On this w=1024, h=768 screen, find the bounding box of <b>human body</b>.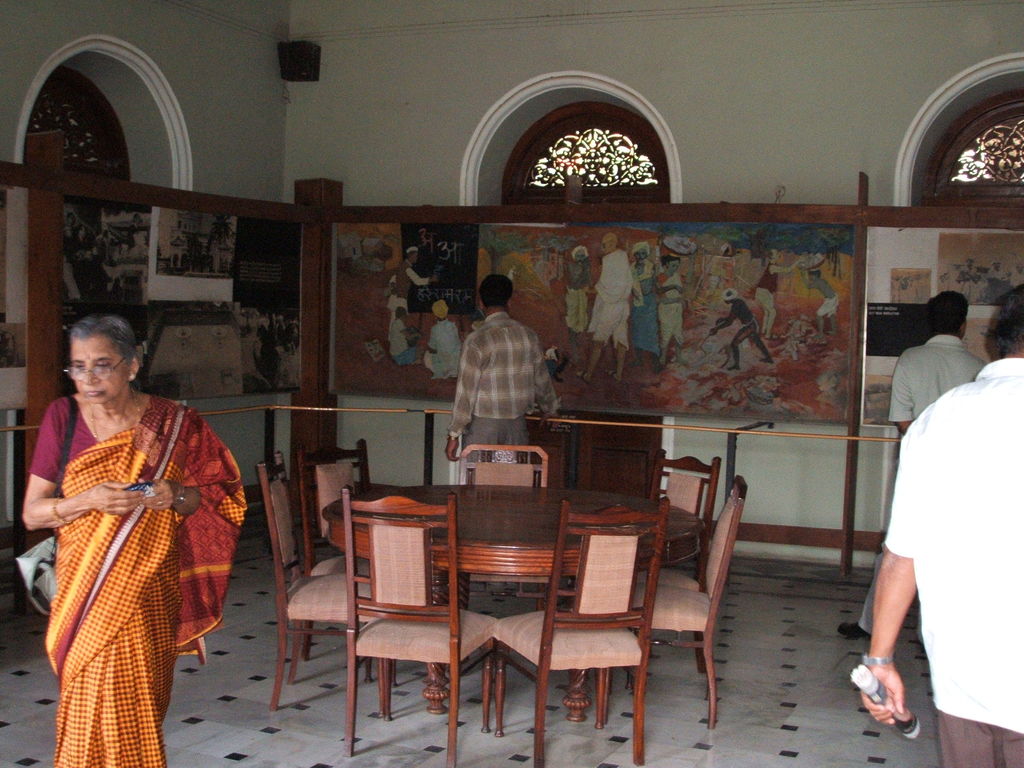
Bounding box: crop(708, 298, 771, 373).
